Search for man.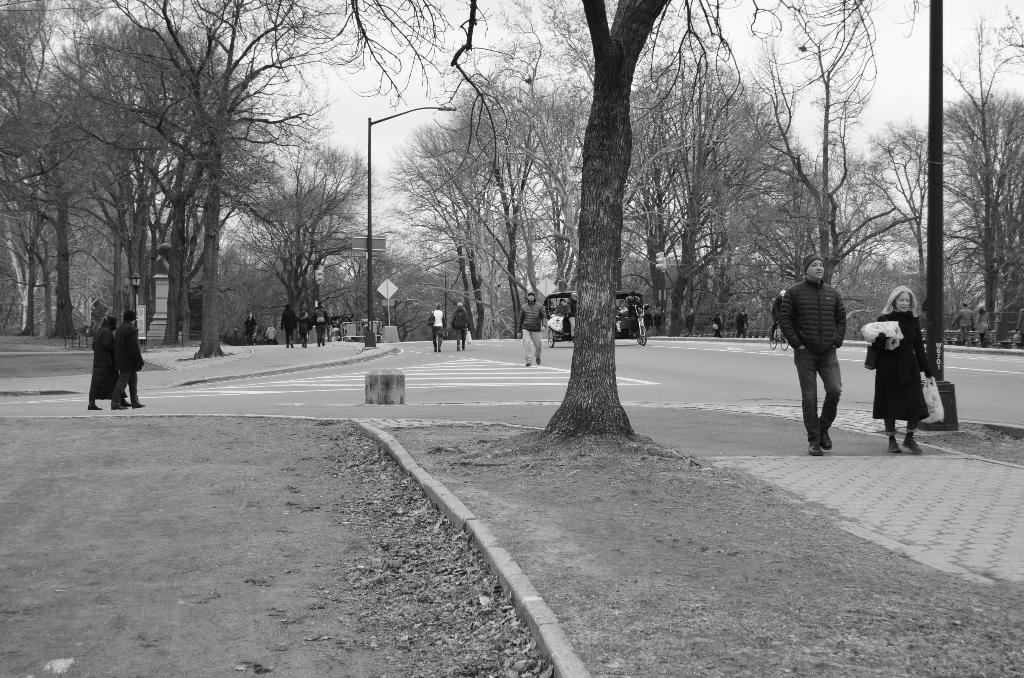
Found at 518, 291, 545, 366.
